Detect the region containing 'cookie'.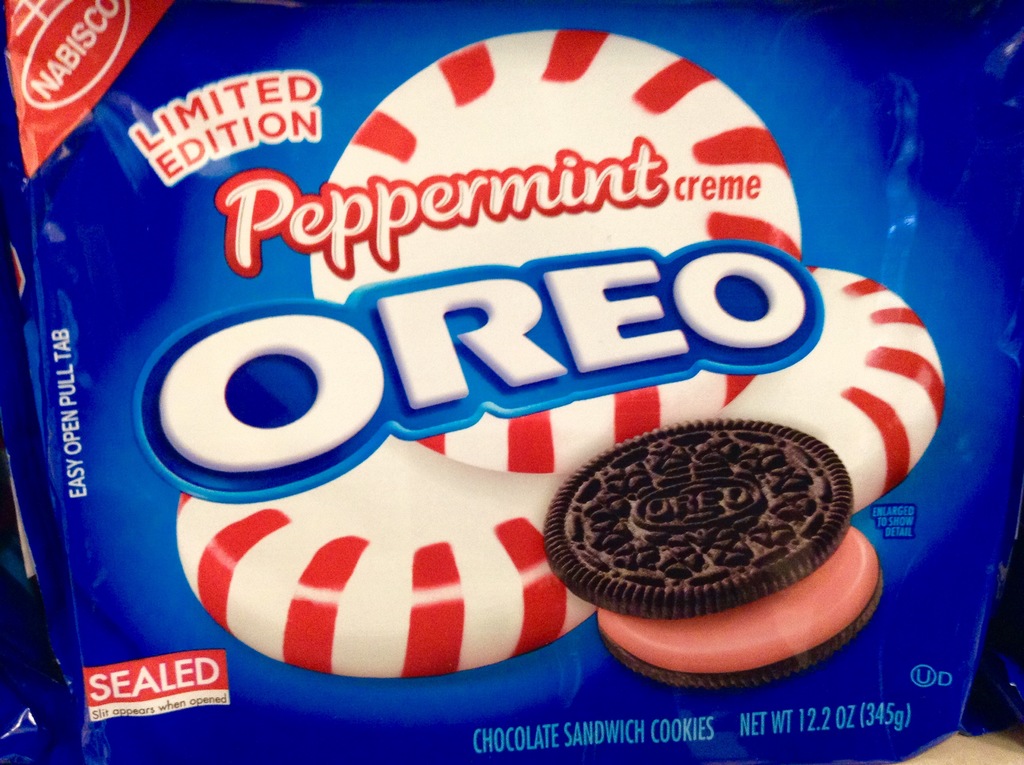
(x1=536, y1=419, x2=856, y2=618).
